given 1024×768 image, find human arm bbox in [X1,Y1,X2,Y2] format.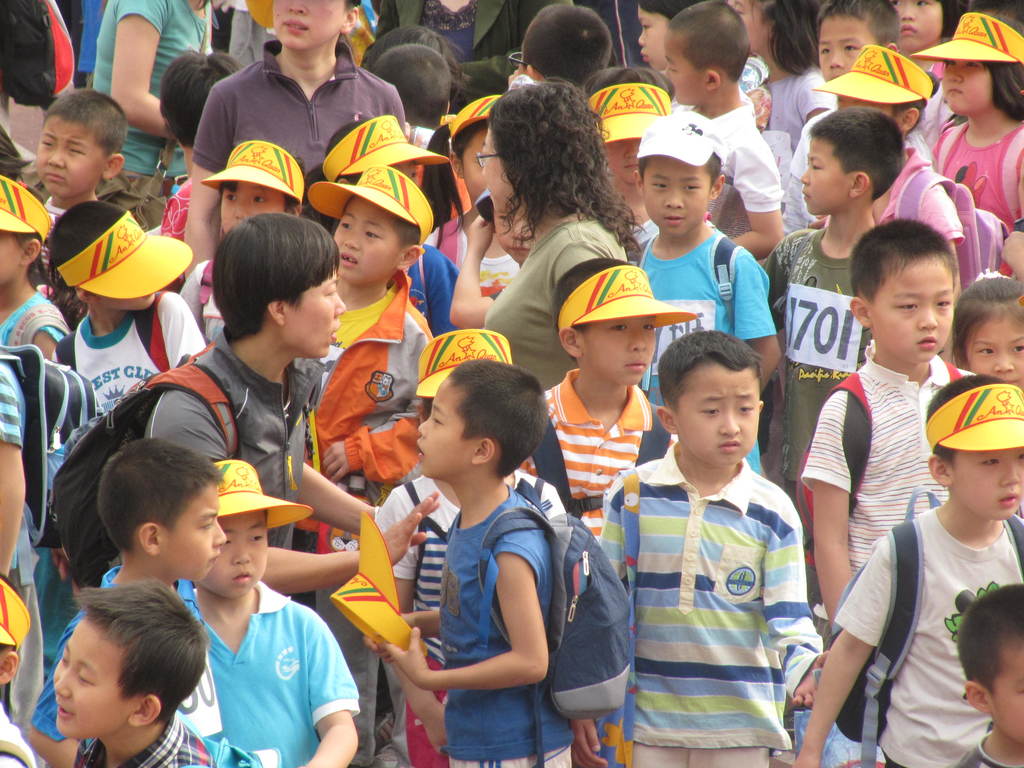
[297,454,380,534].
